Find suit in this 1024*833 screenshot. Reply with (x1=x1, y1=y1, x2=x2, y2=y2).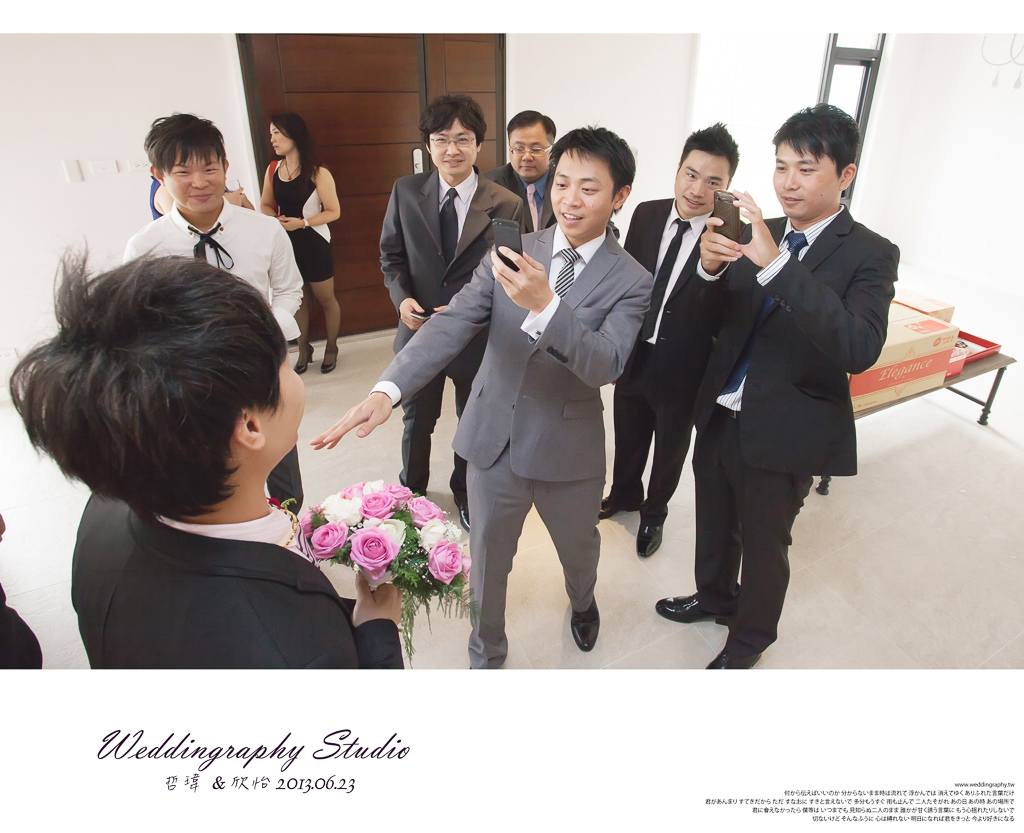
(x1=482, y1=157, x2=623, y2=233).
